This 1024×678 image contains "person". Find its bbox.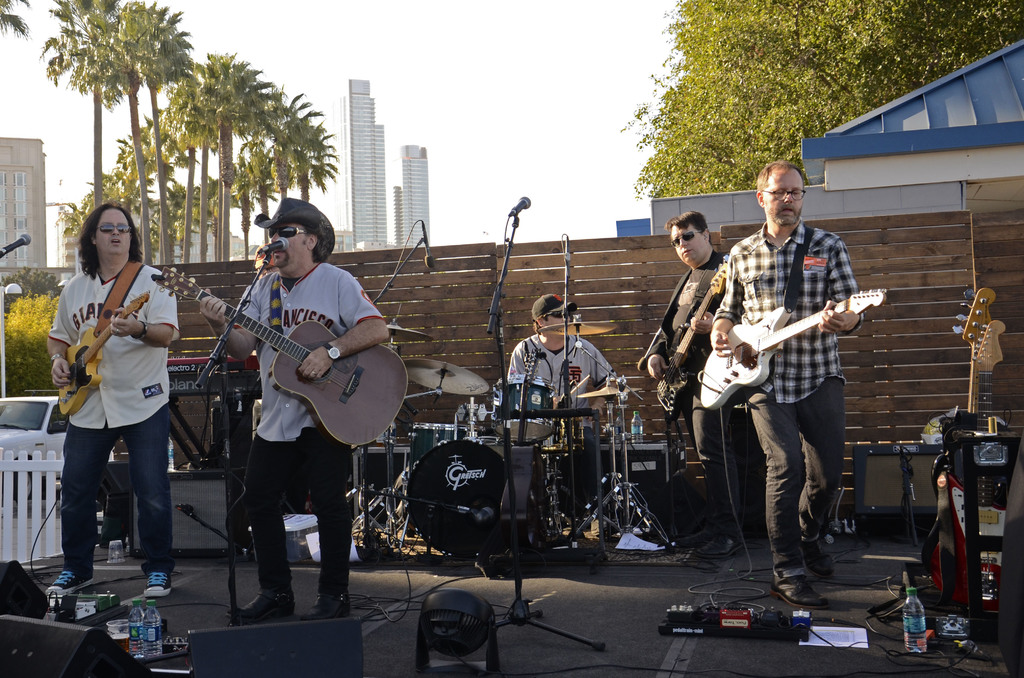
[42, 206, 176, 604].
